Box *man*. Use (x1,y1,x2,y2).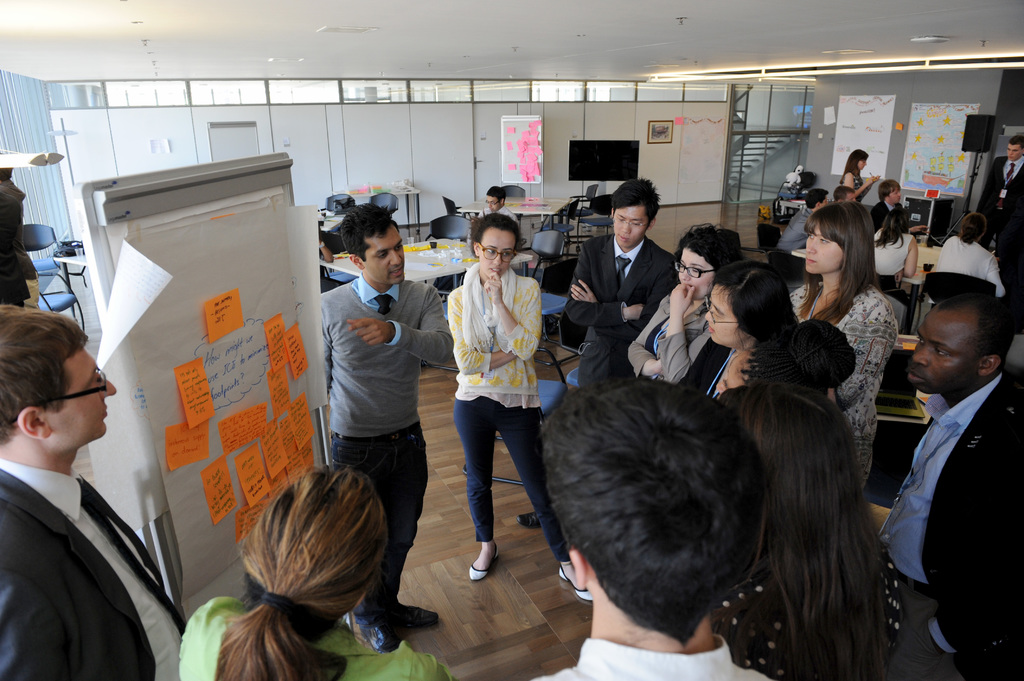
(0,303,187,680).
